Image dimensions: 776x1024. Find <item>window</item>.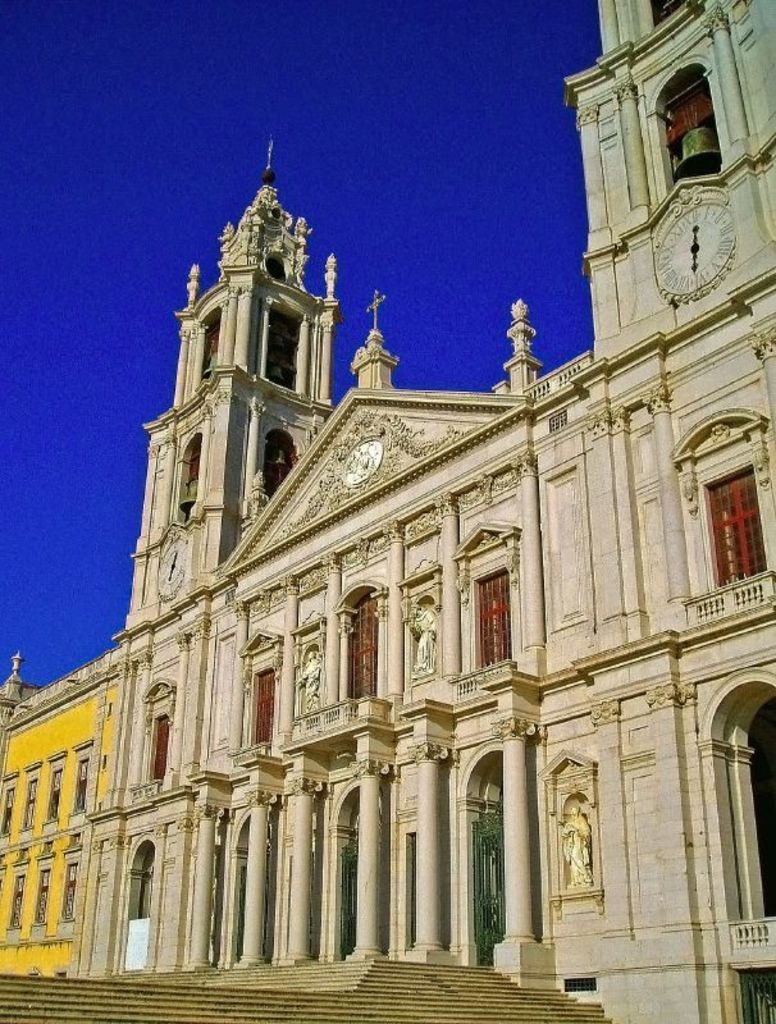
region(147, 716, 161, 781).
